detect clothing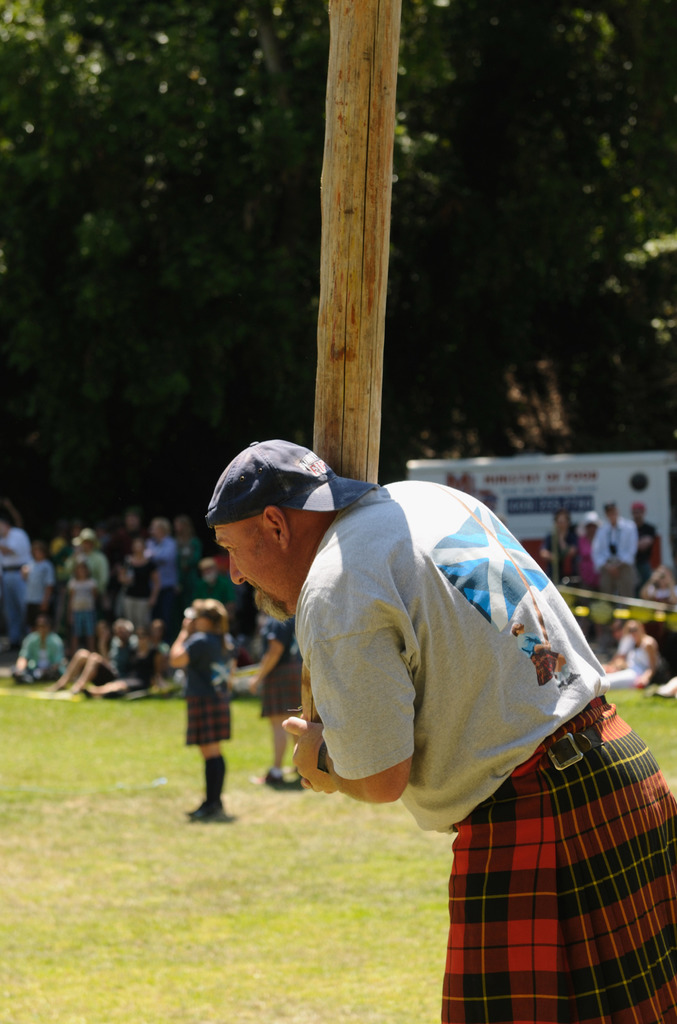
bbox(172, 626, 240, 746)
